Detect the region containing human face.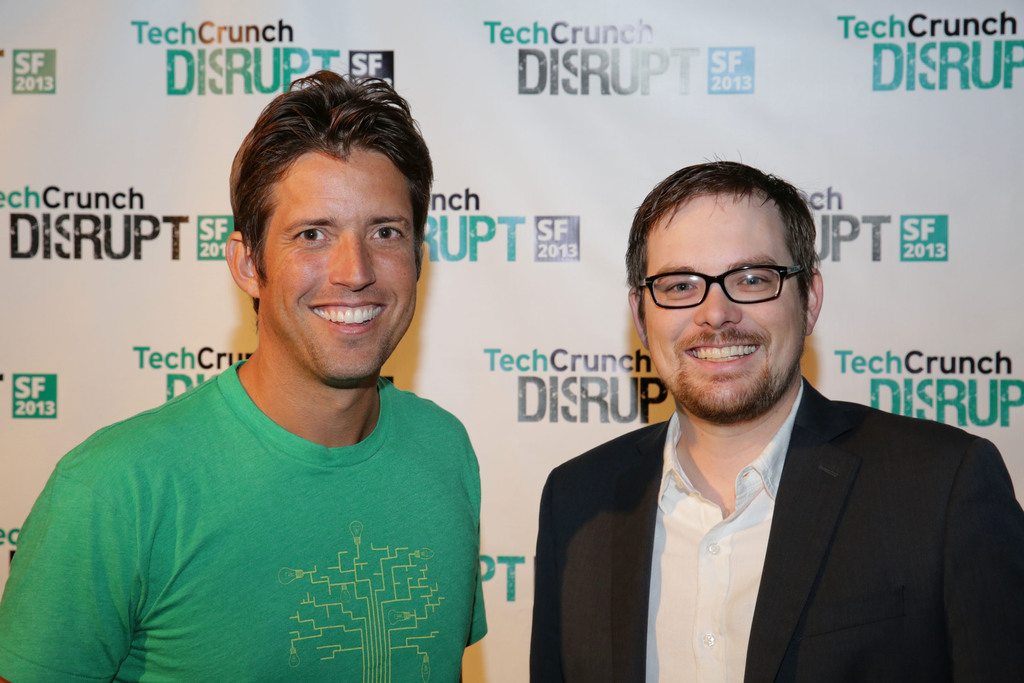
639/187/807/418.
